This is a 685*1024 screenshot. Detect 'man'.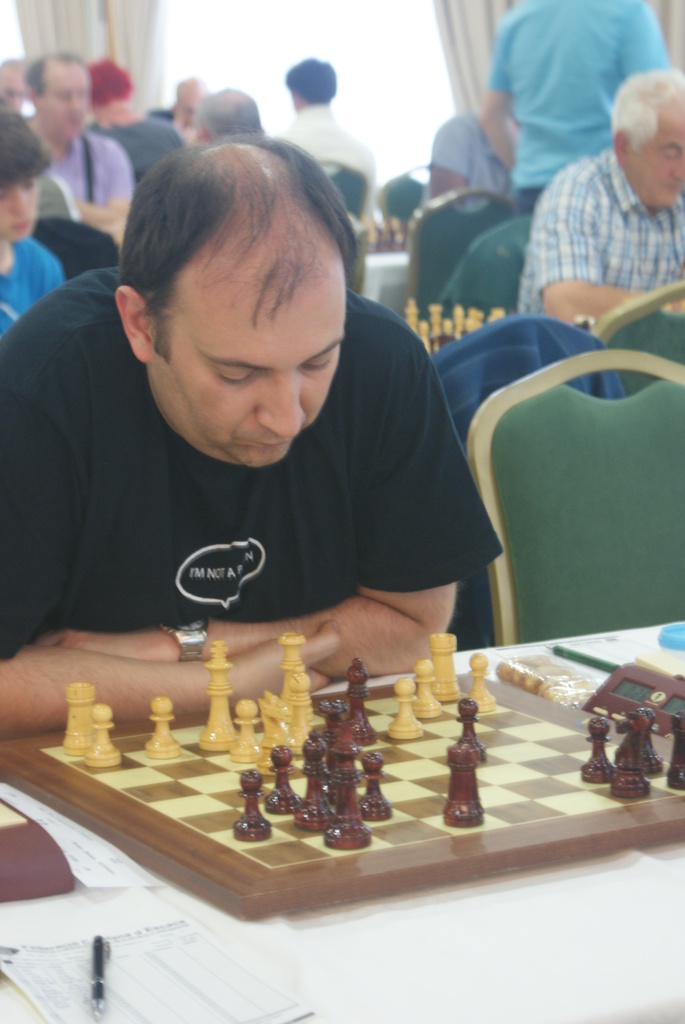
<box>188,84,255,153</box>.
